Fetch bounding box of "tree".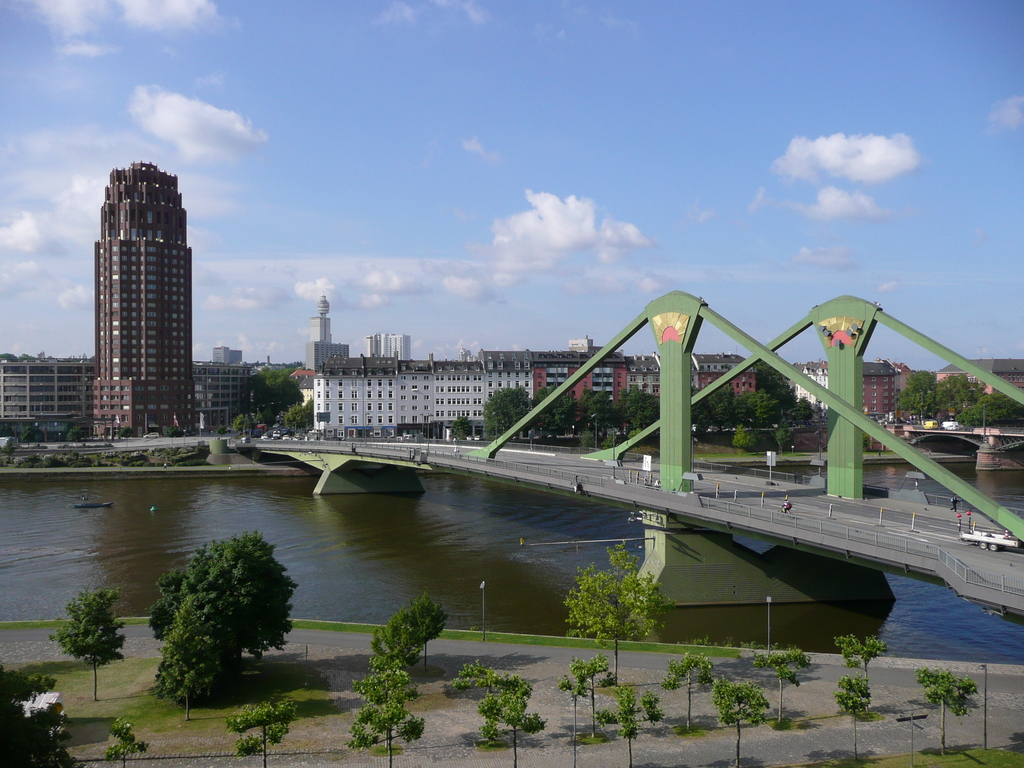
Bbox: {"left": 369, "top": 607, "right": 429, "bottom": 689}.
